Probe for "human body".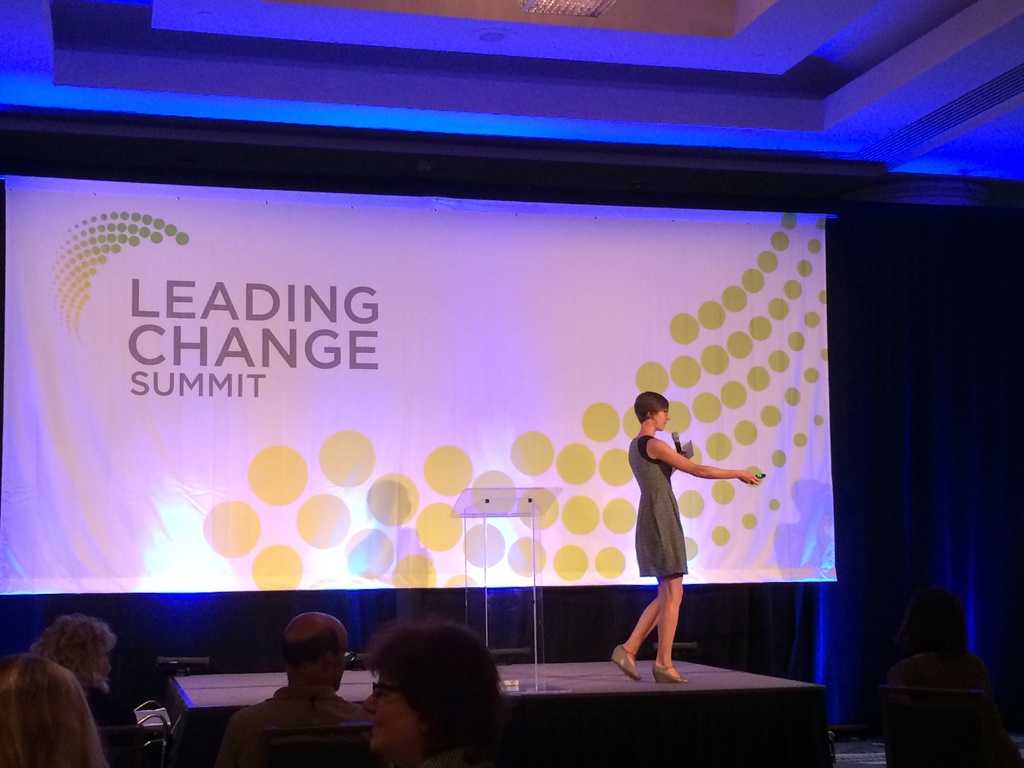
Probe result: 881/584/1009/760.
